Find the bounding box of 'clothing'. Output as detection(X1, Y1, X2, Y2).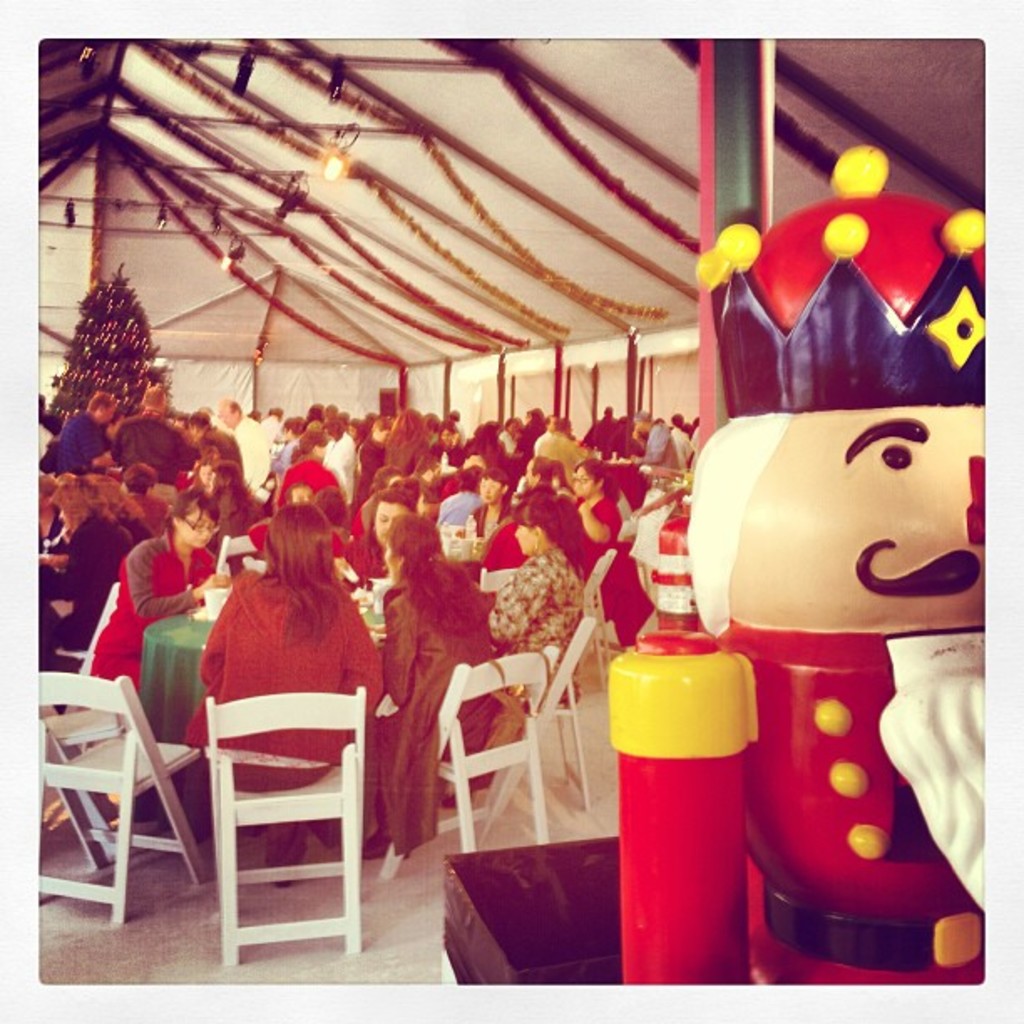
detection(72, 529, 224, 689).
